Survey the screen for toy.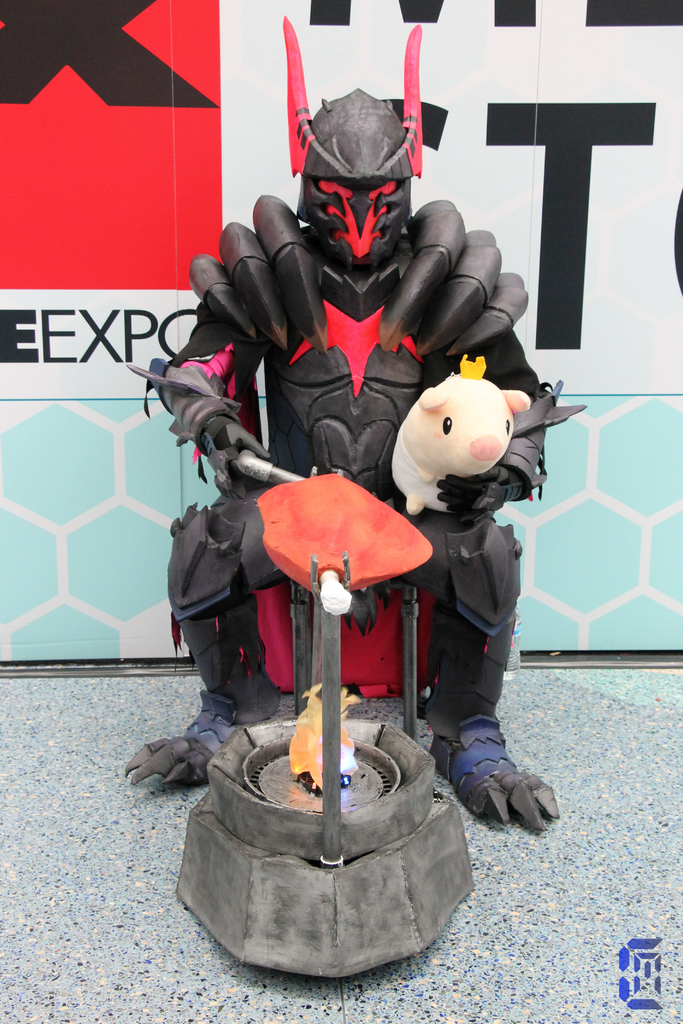
Survey found: bbox(382, 355, 543, 545).
